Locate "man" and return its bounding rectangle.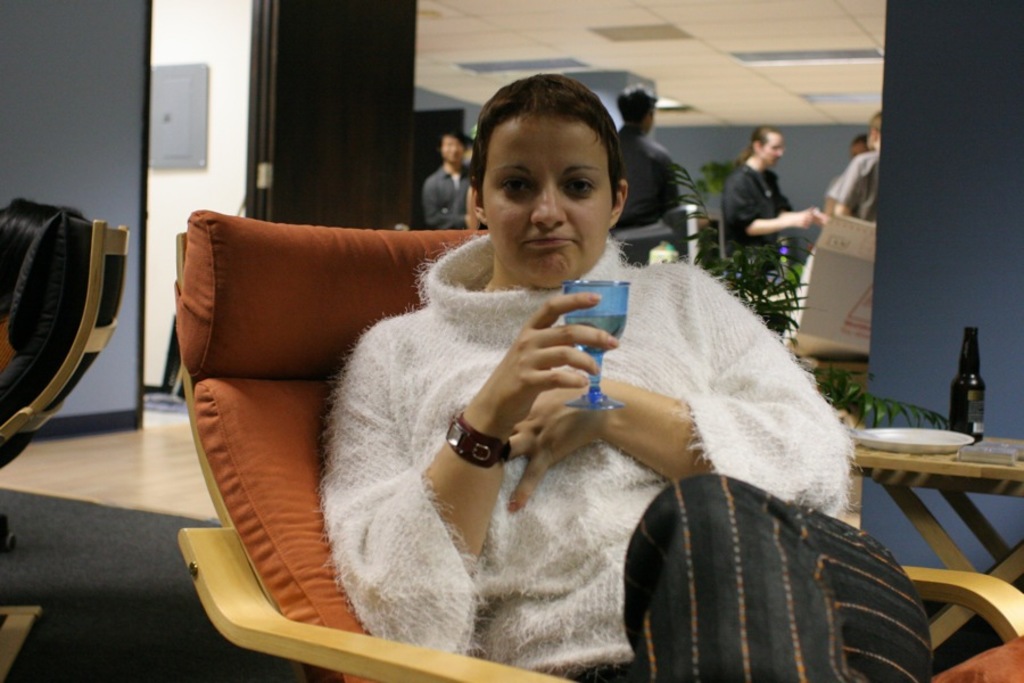
833 110 881 223.
